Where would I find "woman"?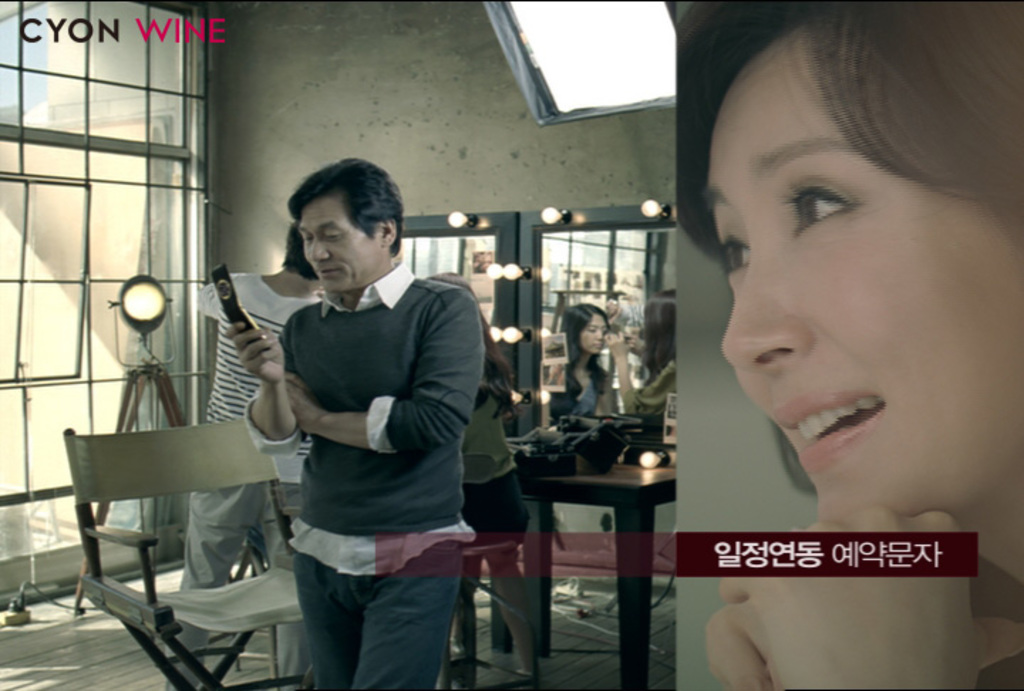
At region(549, 303, 610, 424).
